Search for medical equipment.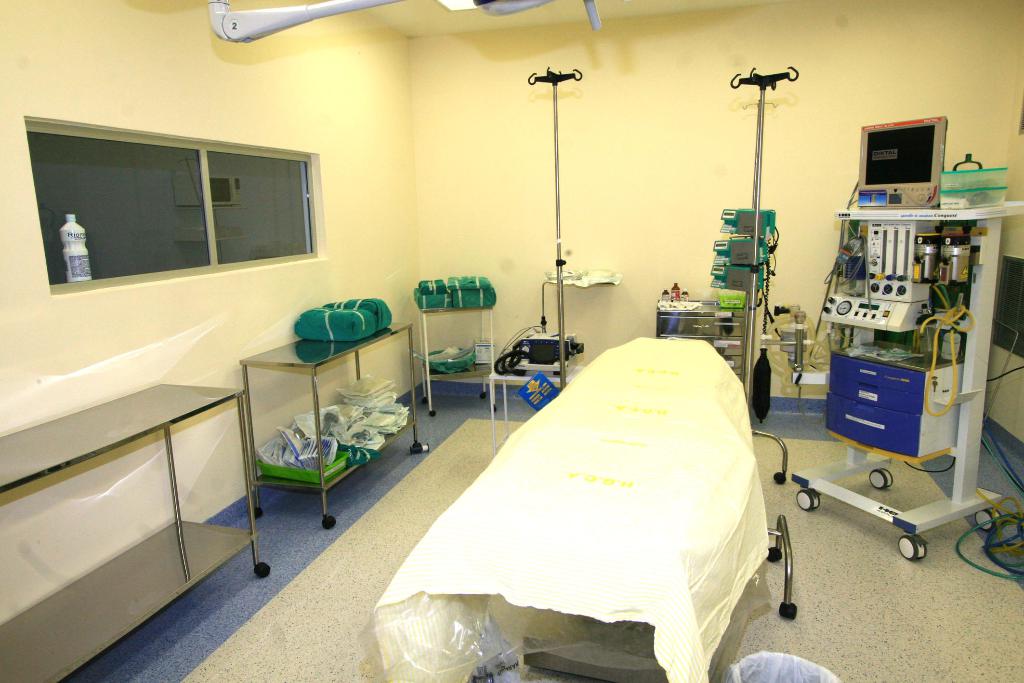
Found at x1=705, y1=203, x2=778, y2=419.
